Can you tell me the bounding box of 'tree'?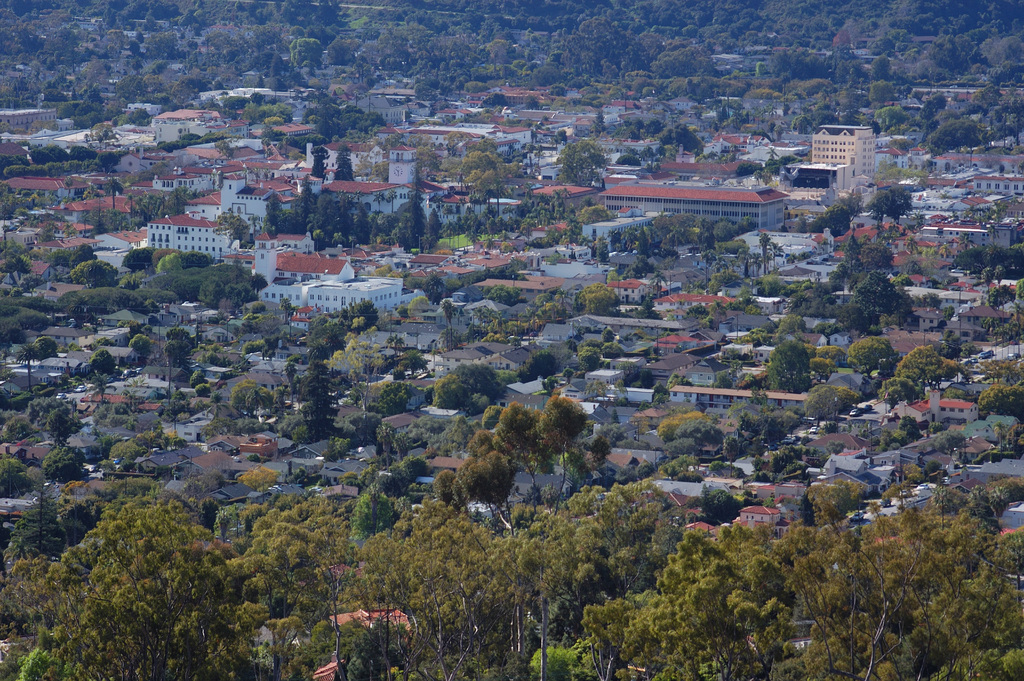
{"x1": 572, "y1": 277, "x2": 616, "y2": 313}.
